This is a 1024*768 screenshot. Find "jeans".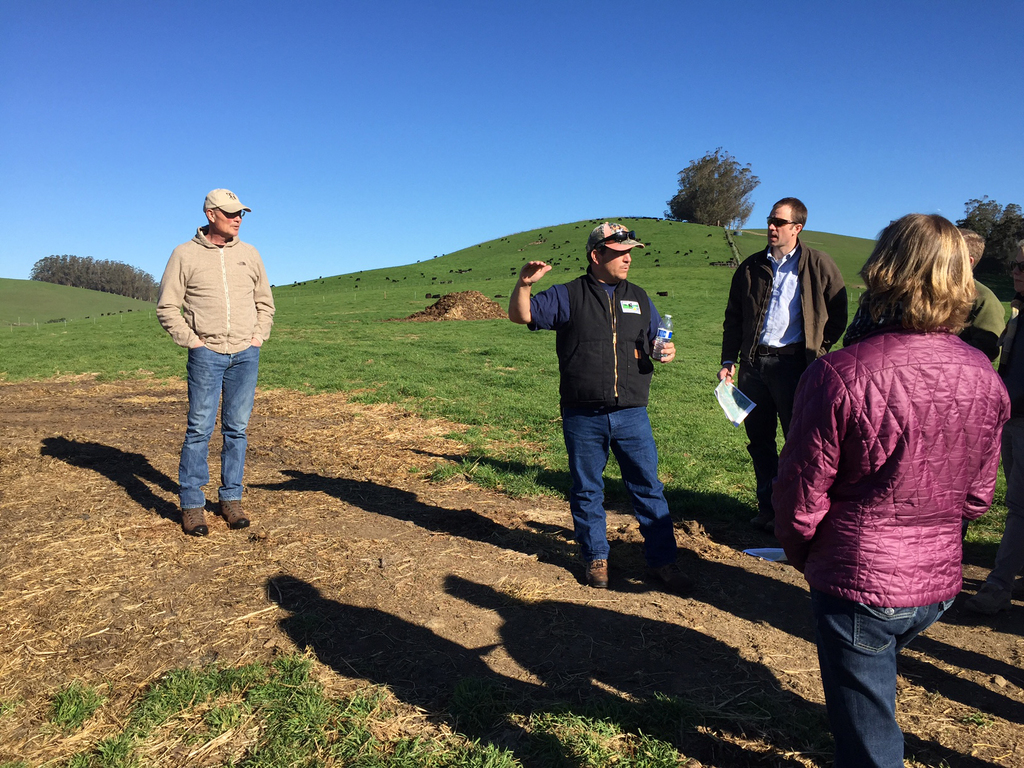
Bounding box: 562/403/682/572.
